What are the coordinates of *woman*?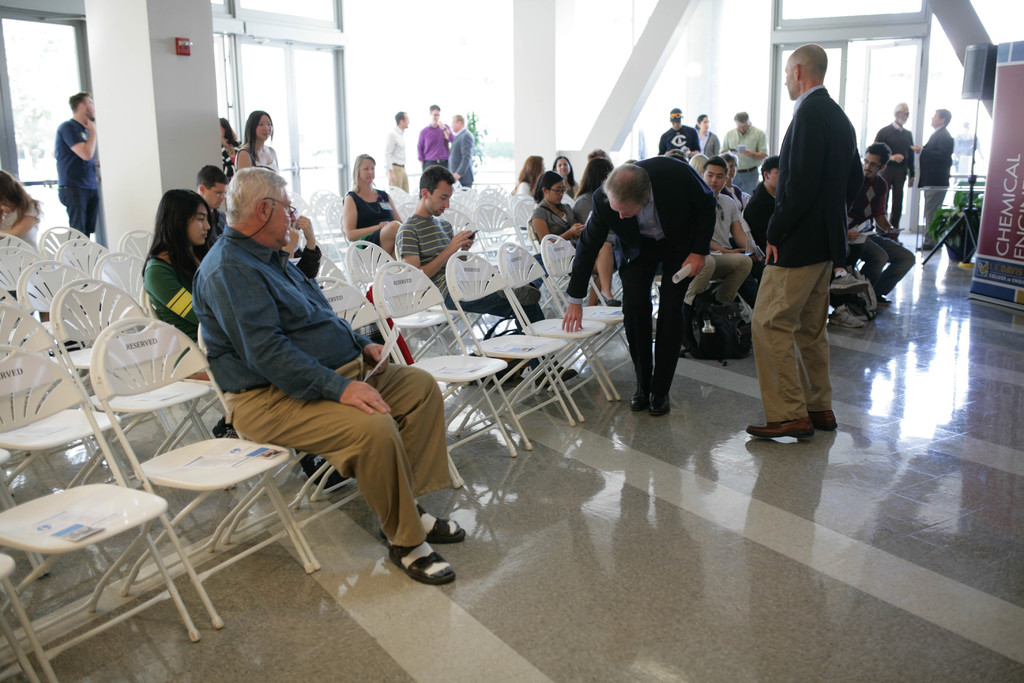
bbox=(135, 185, 220, 384).
